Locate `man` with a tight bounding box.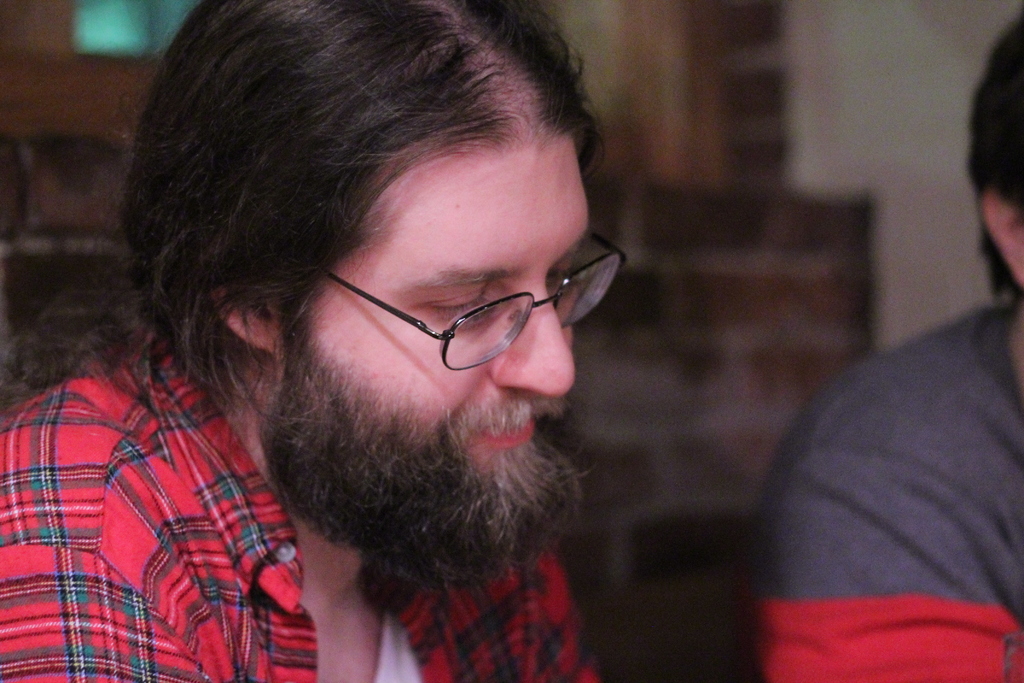
[x1=757, y1=4, x2=1023, y2=682].
